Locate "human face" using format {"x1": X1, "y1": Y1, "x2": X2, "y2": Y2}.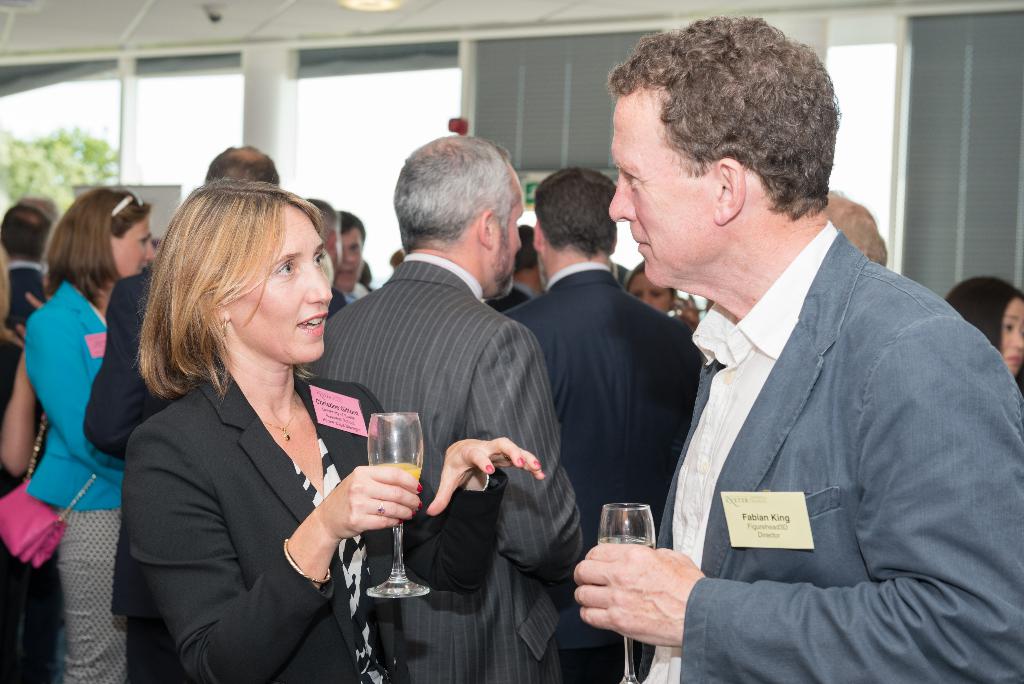
{"x1": 1004, "y1": 305, "x2": 1023, "y2": 372}.
